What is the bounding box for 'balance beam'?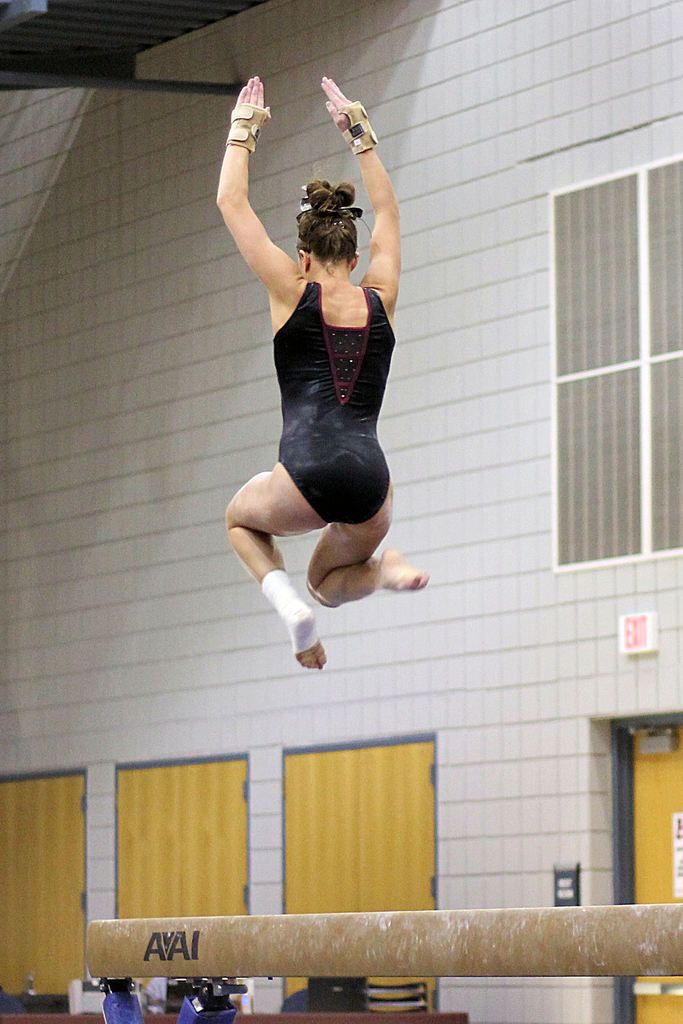
83, 900, 682, 979.
